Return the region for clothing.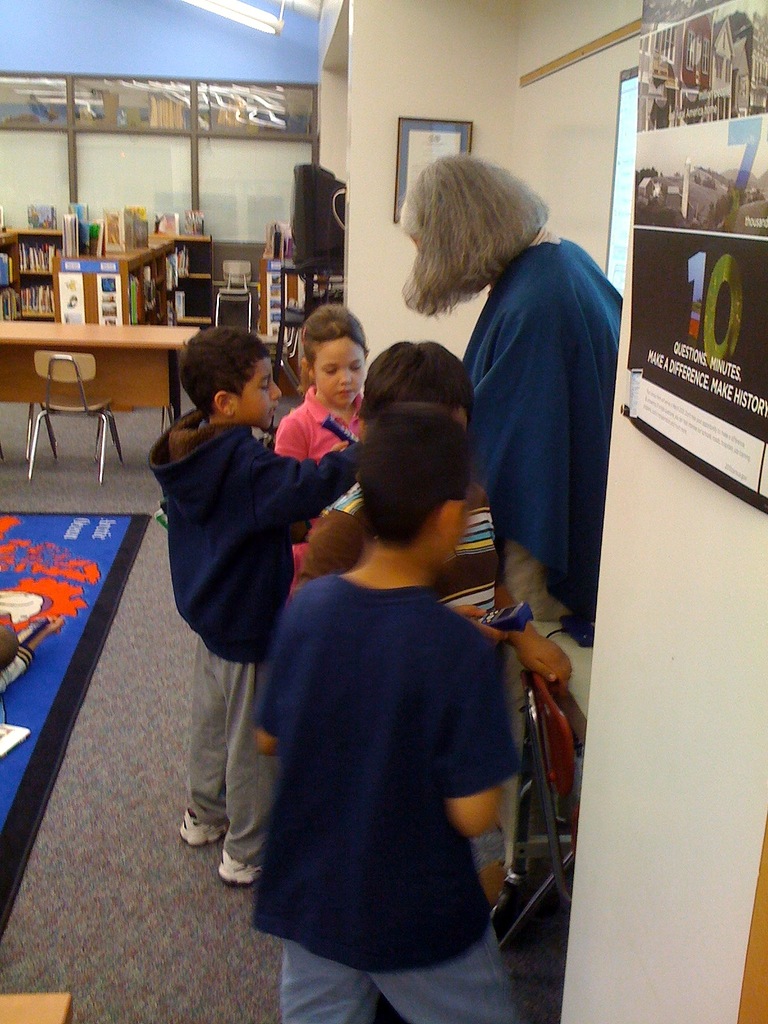
303 483 508 869.
